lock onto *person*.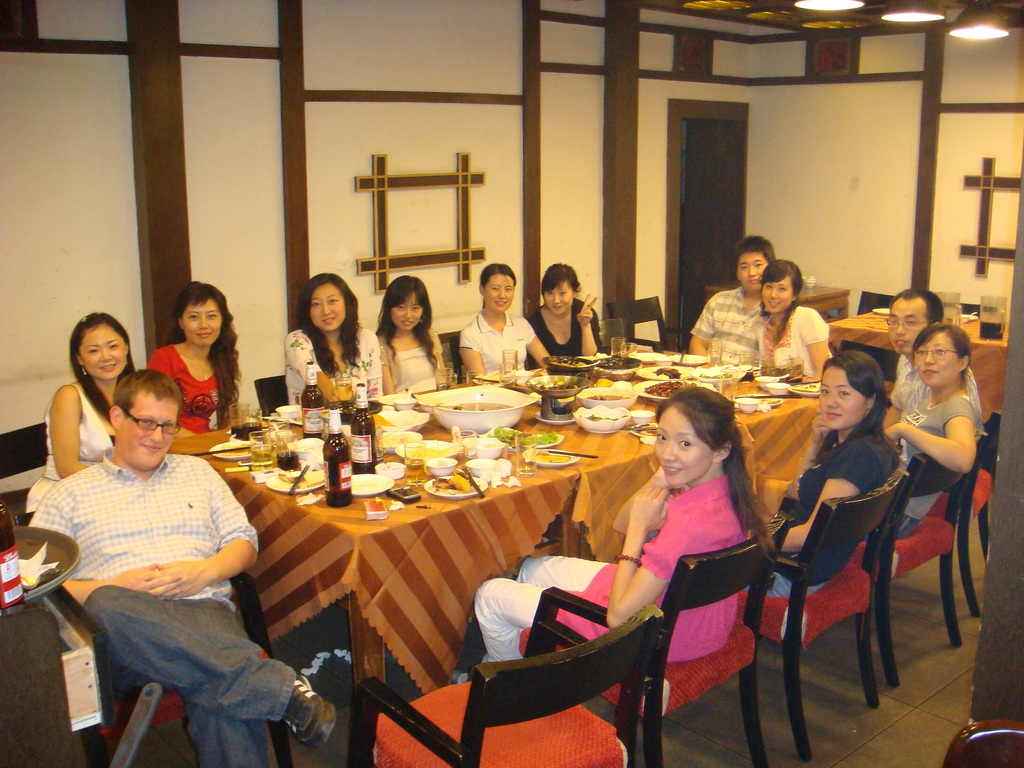
Locked: (456, 265, 552, 388).
